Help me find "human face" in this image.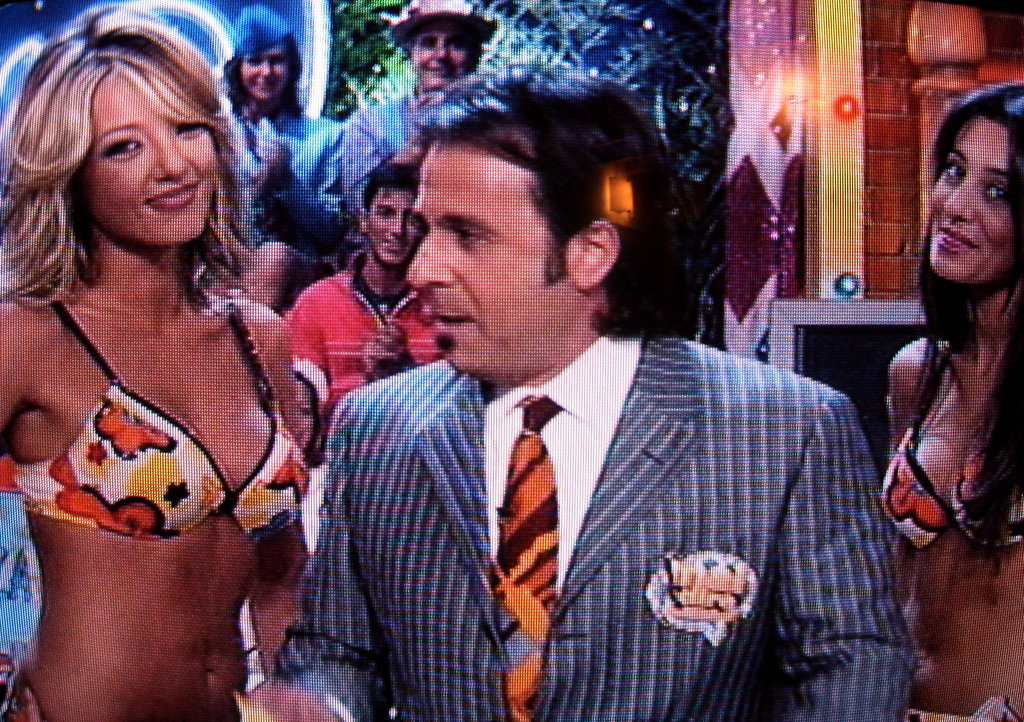
Found it: [244,47,296,97].
